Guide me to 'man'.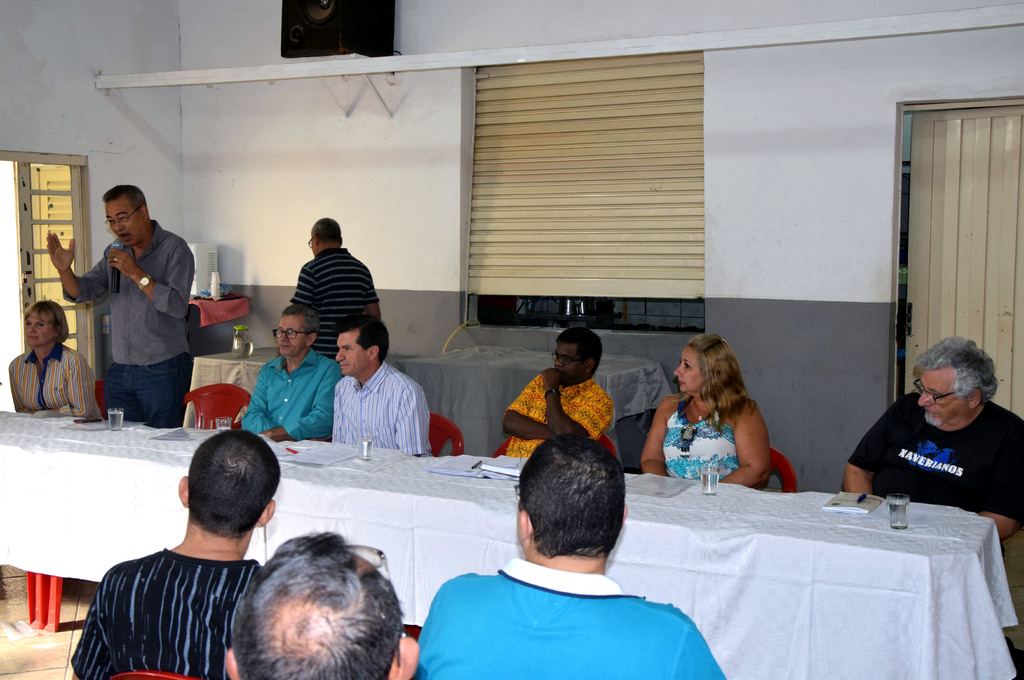
Guidance: region(403, 425, 726, 679).
